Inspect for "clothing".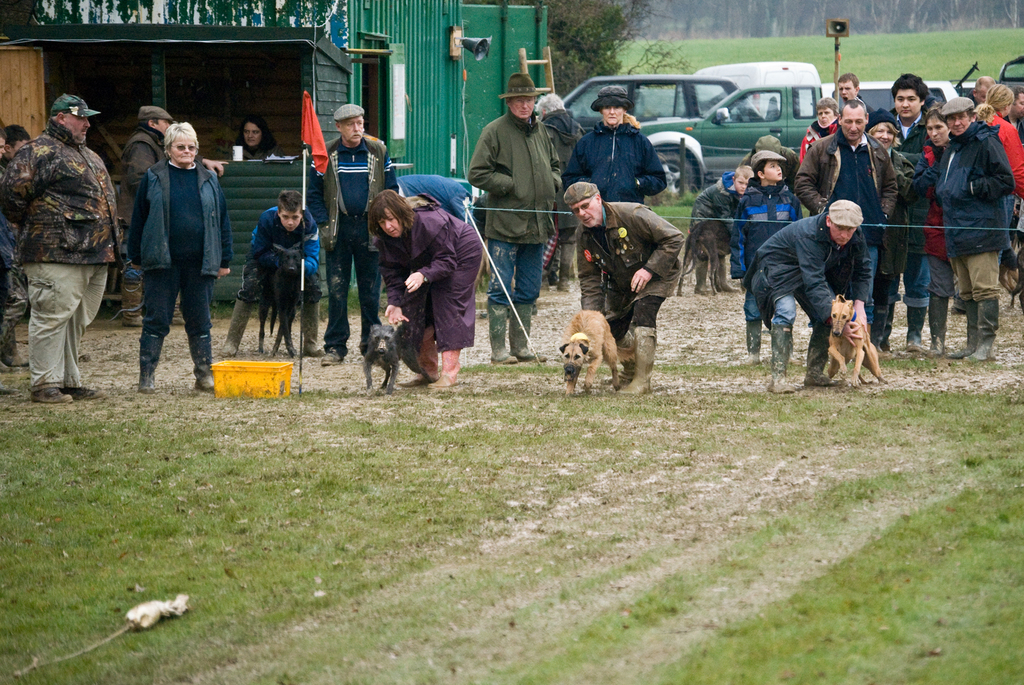
Inspection: locate(332, 131, 386, 359).
